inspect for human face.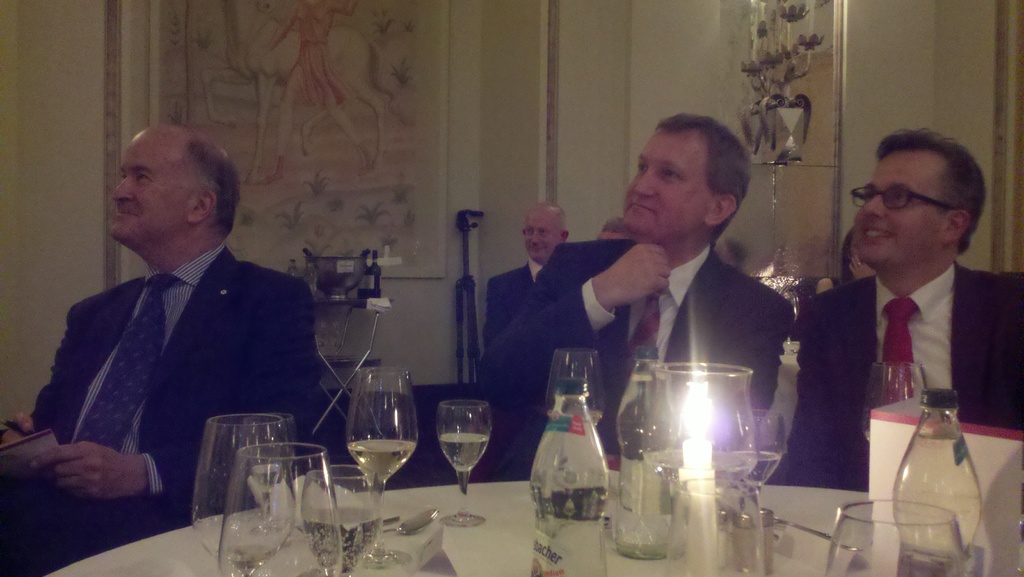
Inspection: Rect(521, 204, 558, 255).
